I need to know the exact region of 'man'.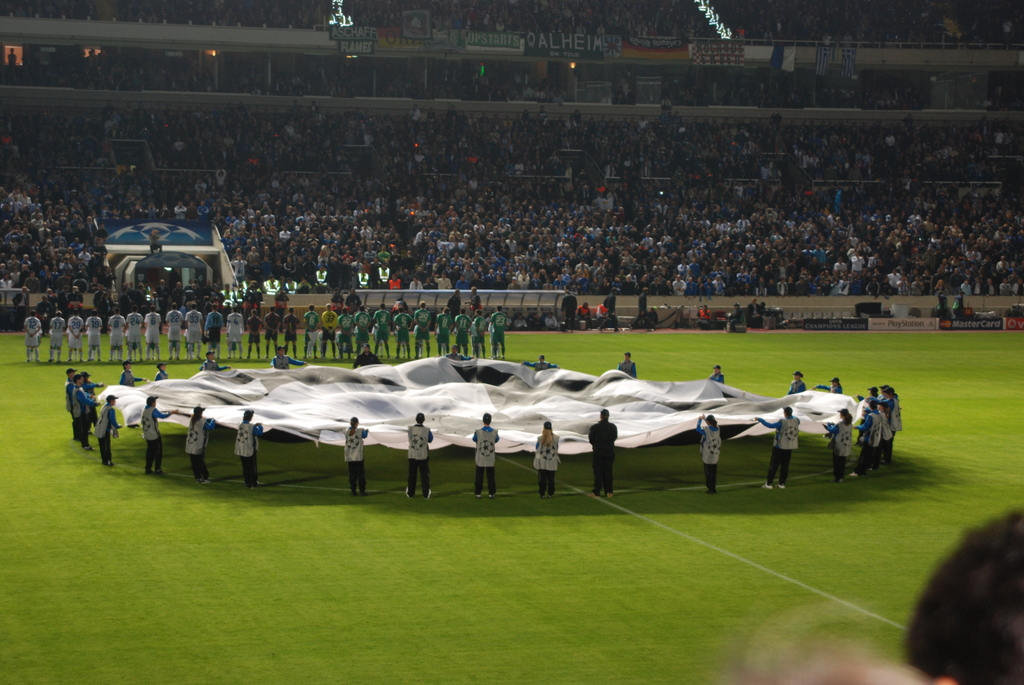
Region: BBox(241, 310, 260, 358).
